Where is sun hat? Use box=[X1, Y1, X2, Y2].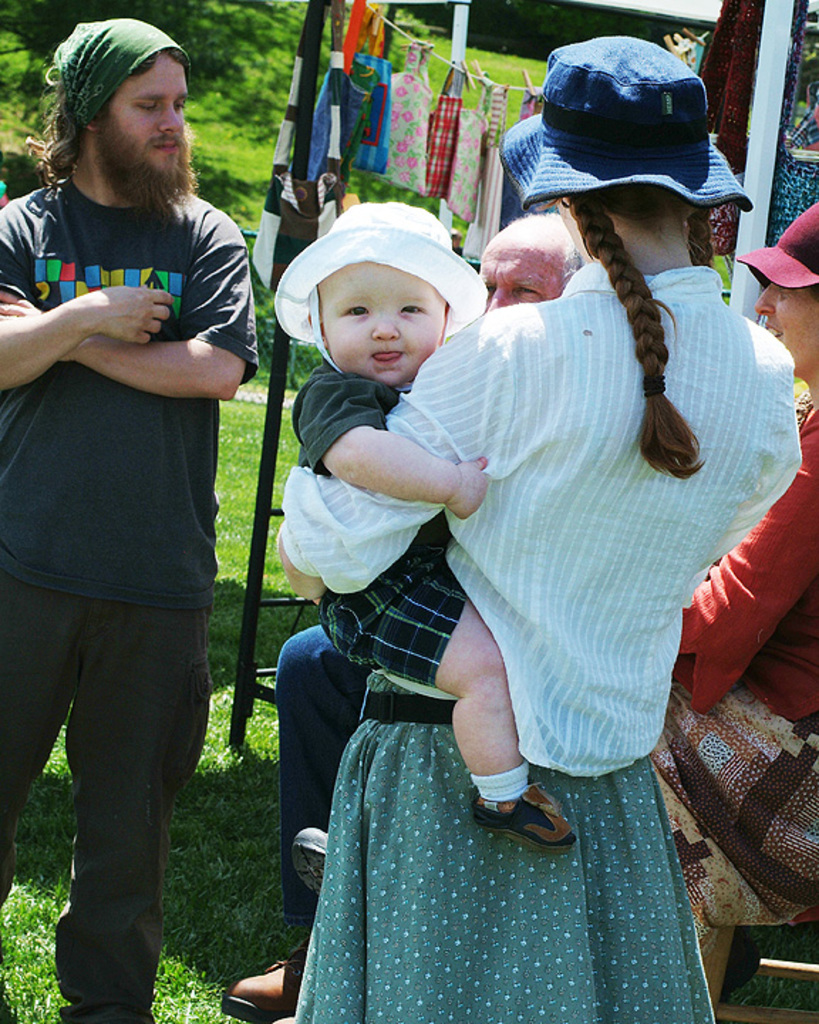
box=[502, 36, 764, 229].
